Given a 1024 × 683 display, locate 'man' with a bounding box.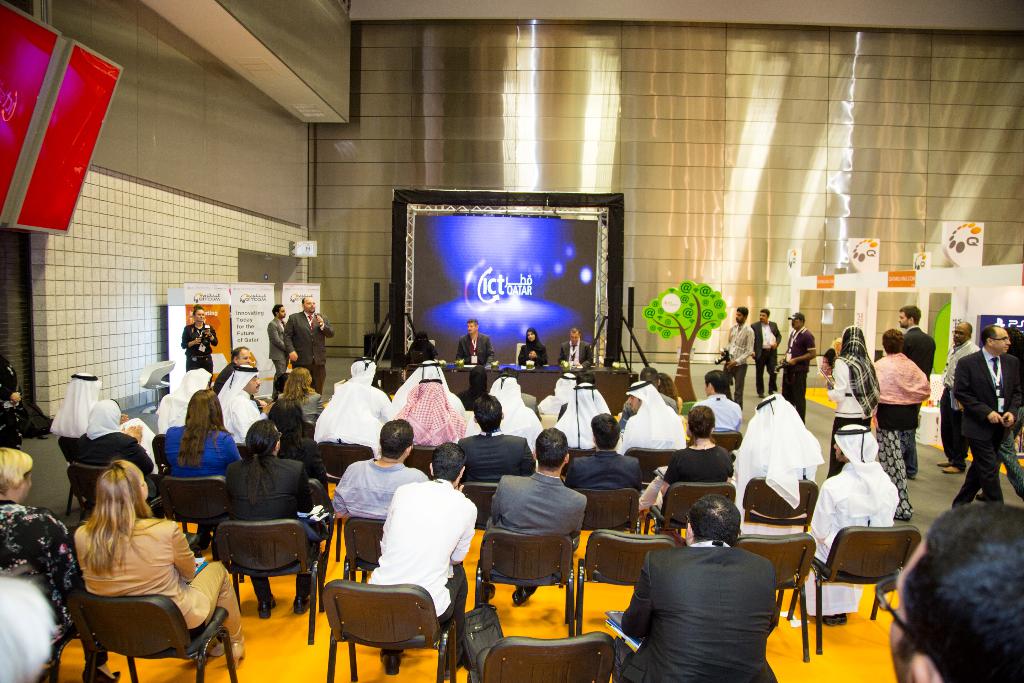
Located: [268, 304, 286, 374].
